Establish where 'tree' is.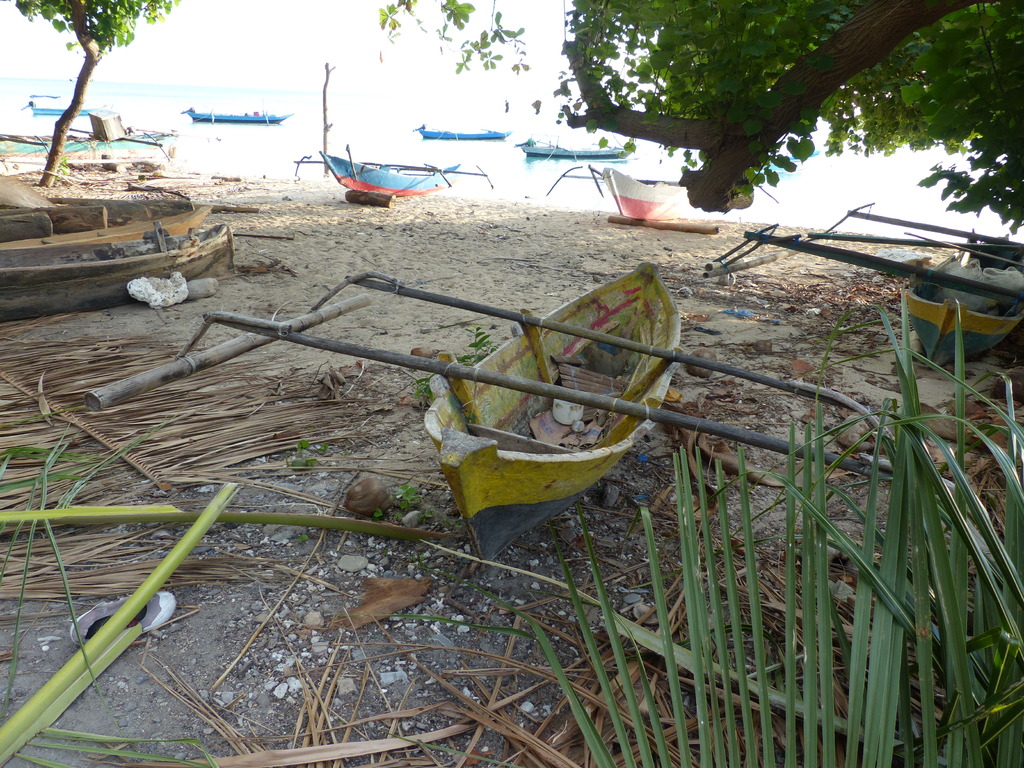
Established at left=358, top=0, right=1023, bottom=246.
